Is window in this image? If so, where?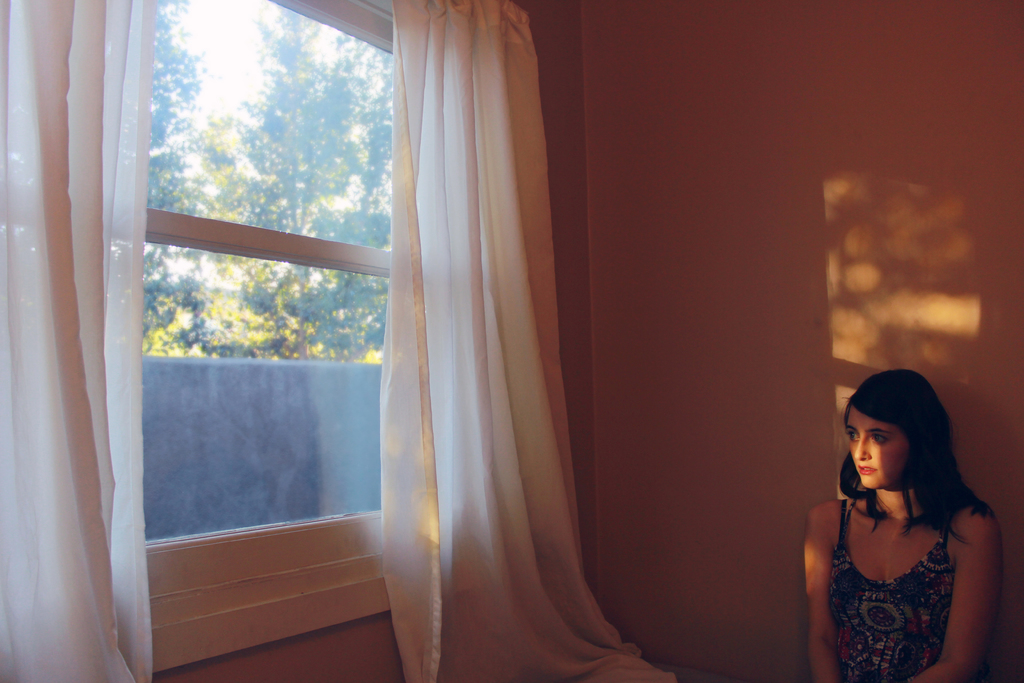
Yes, at region(145, 7, 399, 541).
